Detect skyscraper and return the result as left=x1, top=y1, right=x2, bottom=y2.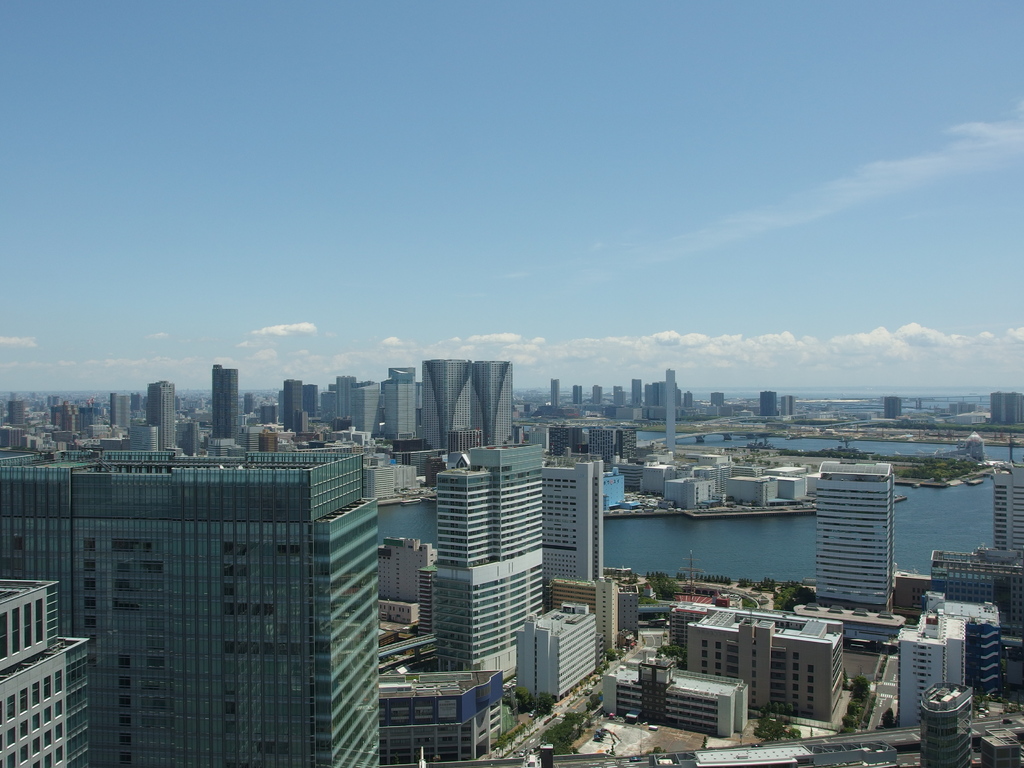
left=880, top=396, right=903, bottom=418.
